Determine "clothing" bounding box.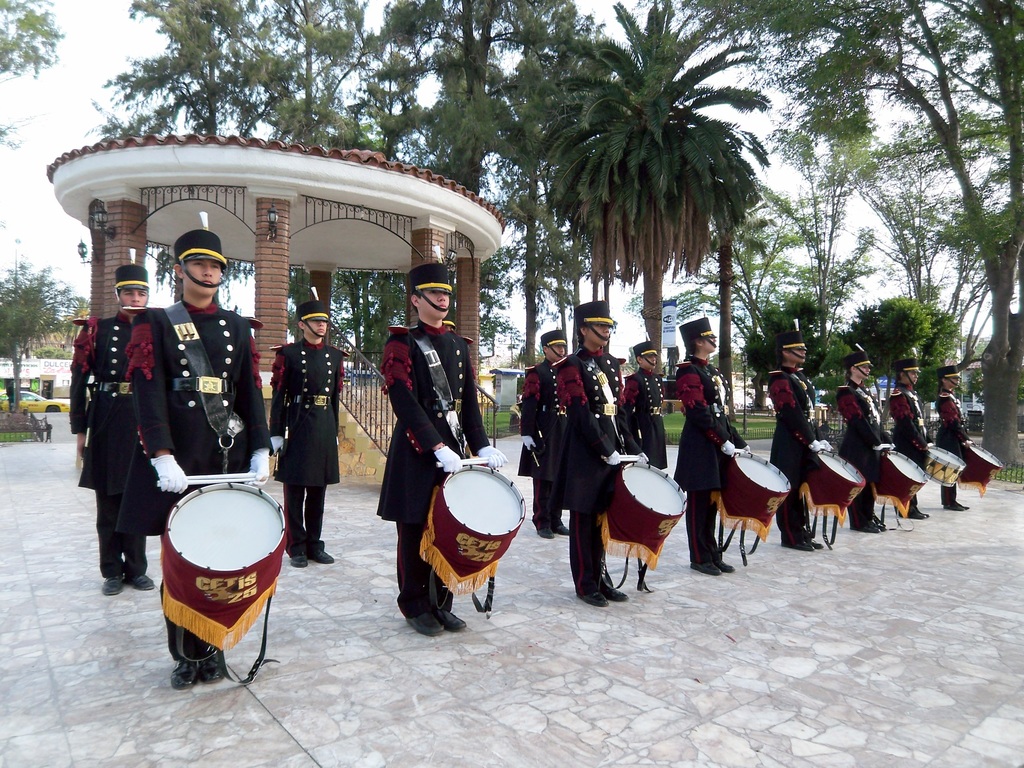
Determined: select_region(271, 337, 345, 547).
